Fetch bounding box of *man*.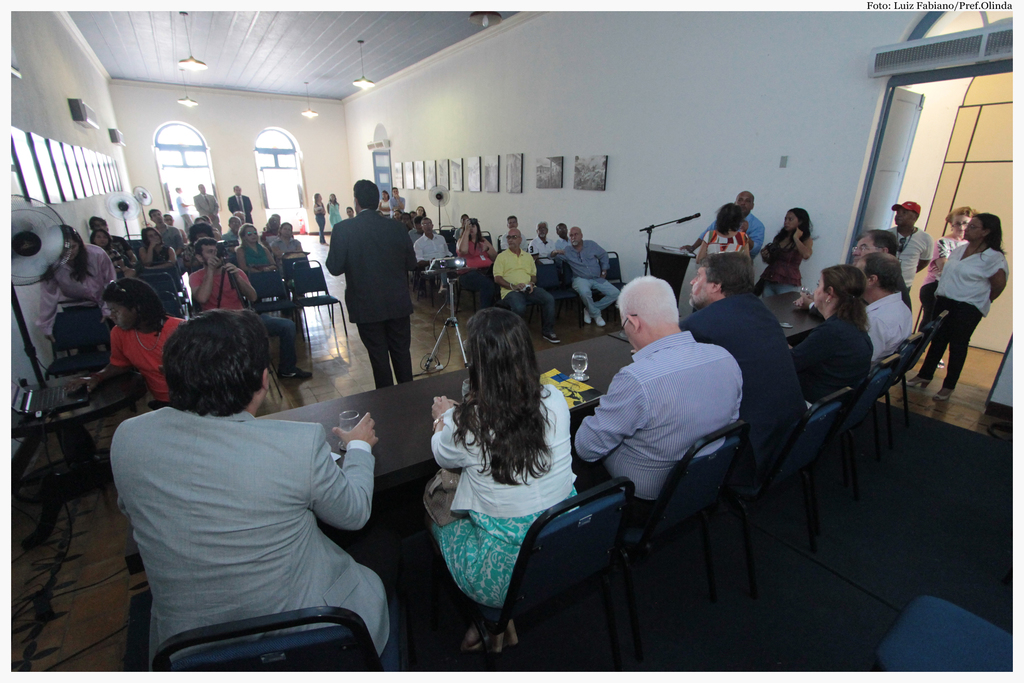
Bbox: {"x1": 92, "y1": 215, "x2": 141, "y2": 272}.
